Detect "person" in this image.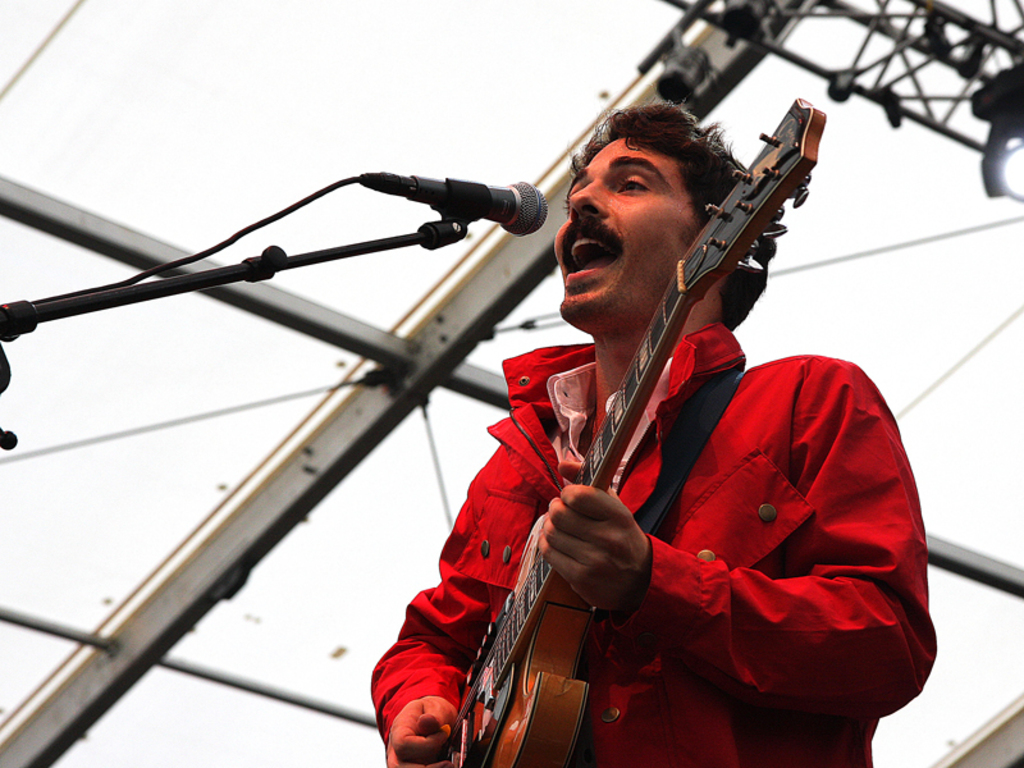
Detection: {"x1": 445, "y1": 110, "x2": 879, "y2": 750}.
